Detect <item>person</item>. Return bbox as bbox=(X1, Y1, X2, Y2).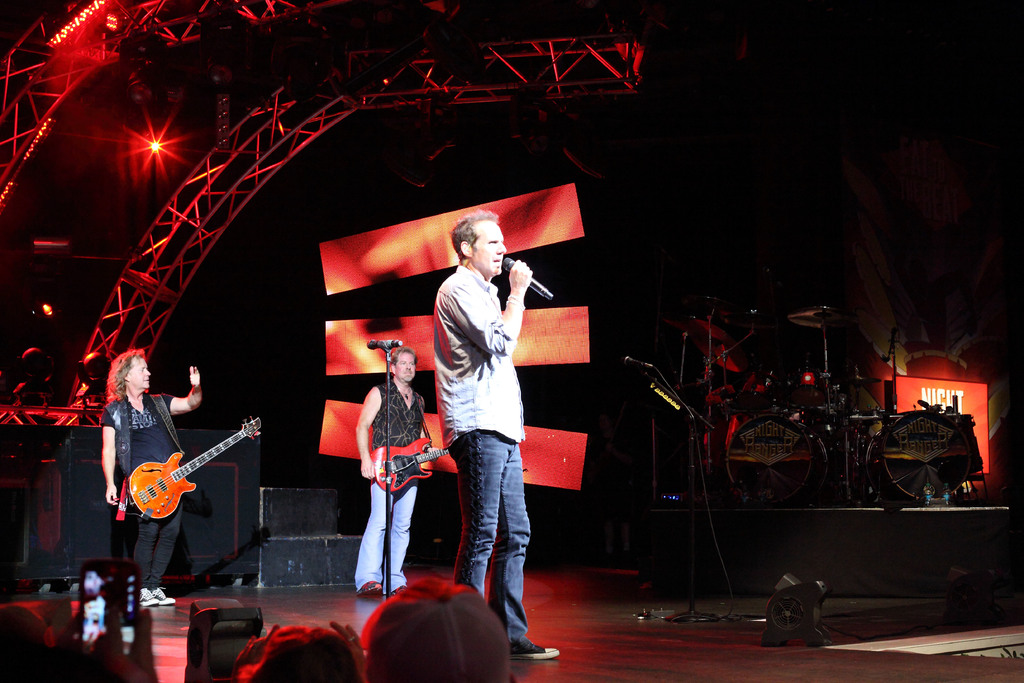
bbox=(355, 343, 432, 596).
